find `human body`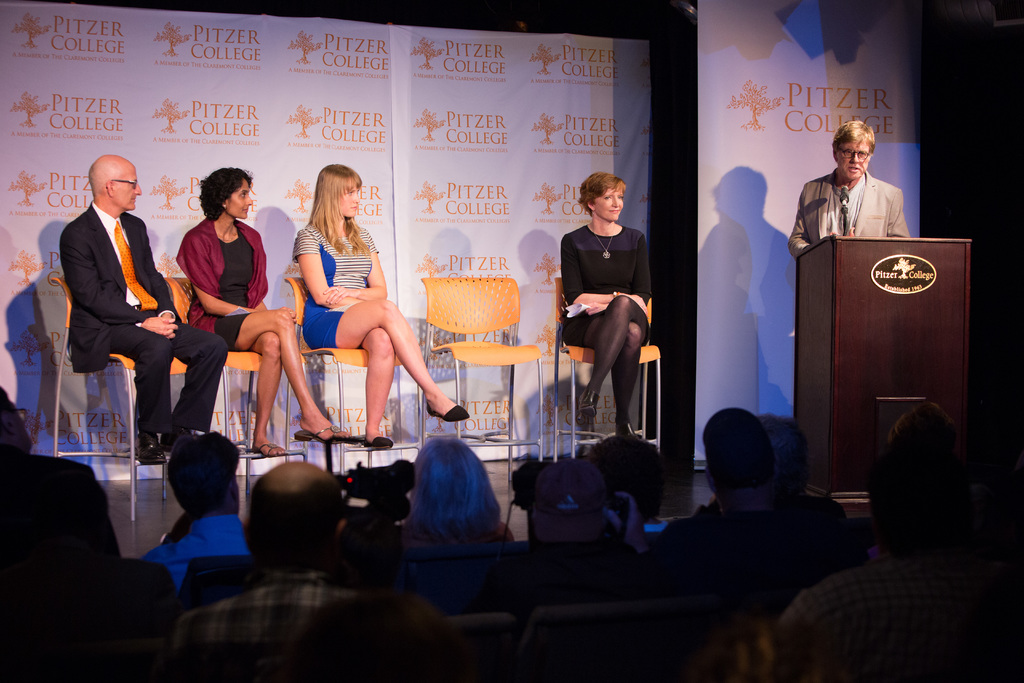
783/160/918/258
